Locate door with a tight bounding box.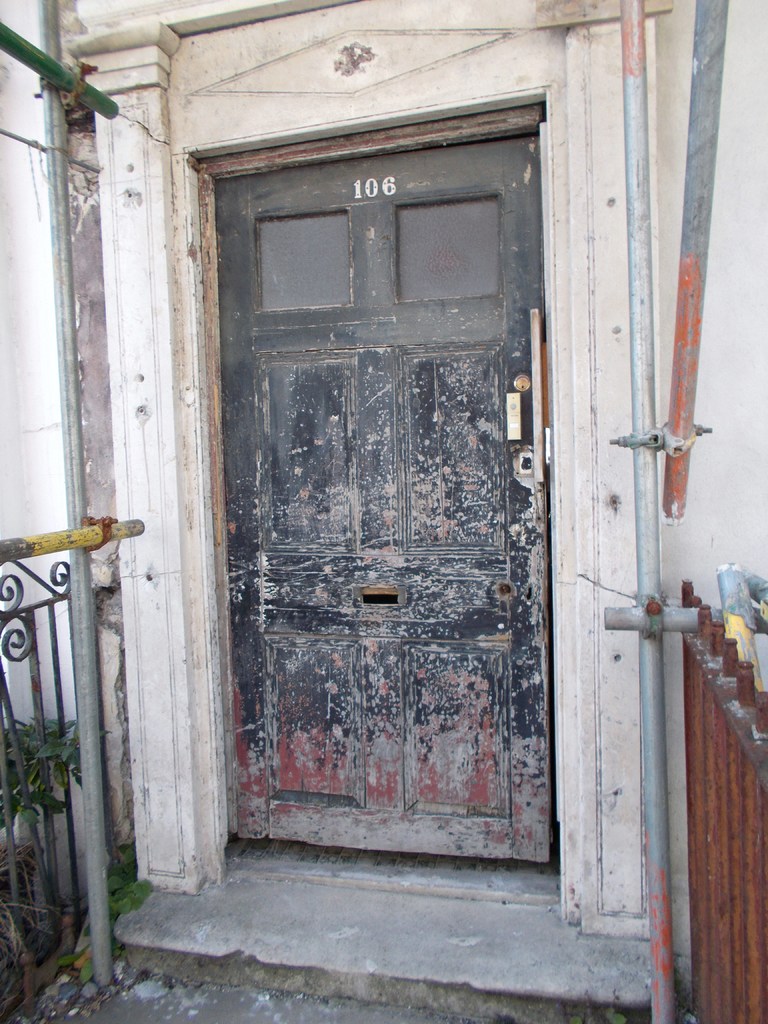
left=205, top=142, right=568, bottom=881.
